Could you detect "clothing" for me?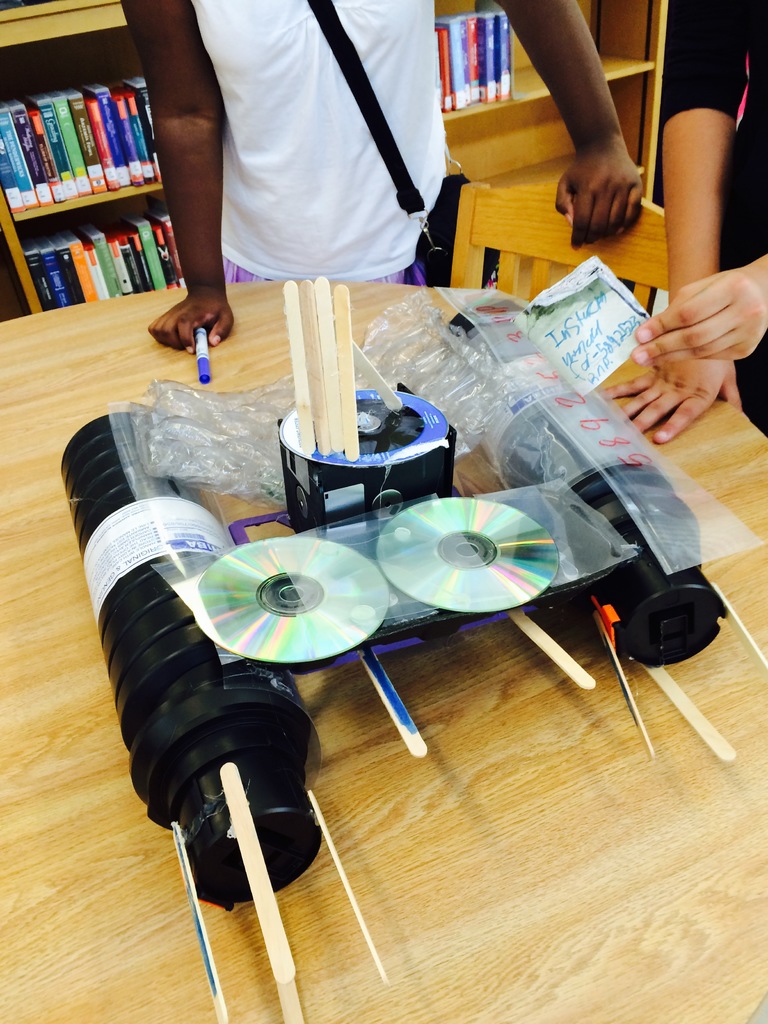
Detection result: bbox=(149, 0, 468, 296).
